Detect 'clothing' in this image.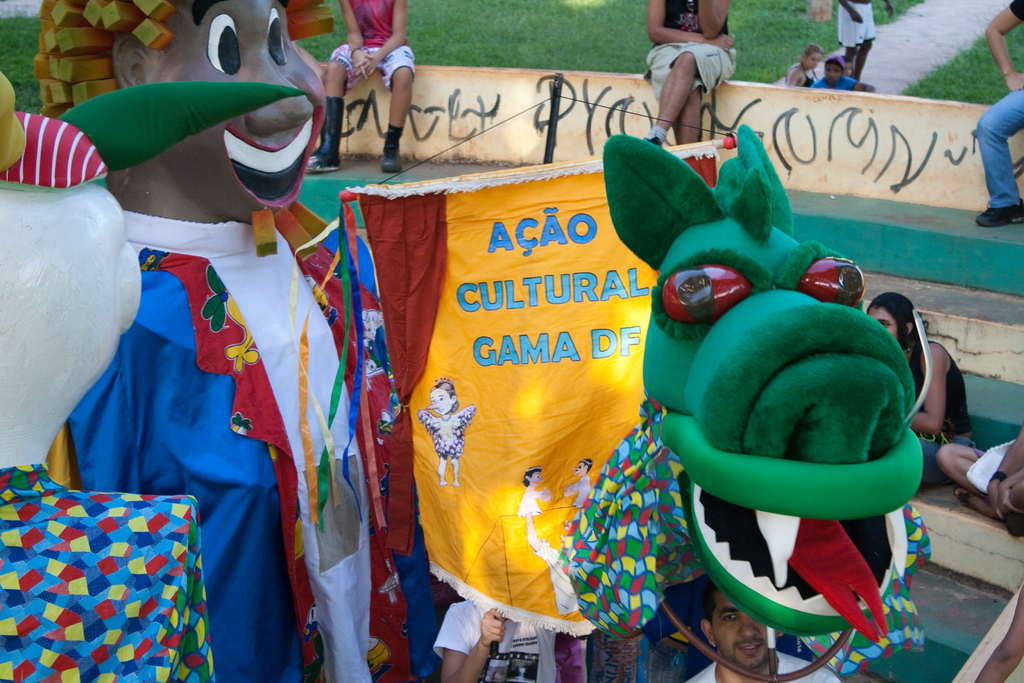
Detection: {"left": 644, "top": 0, "right": 737, "bottom": 108}.
